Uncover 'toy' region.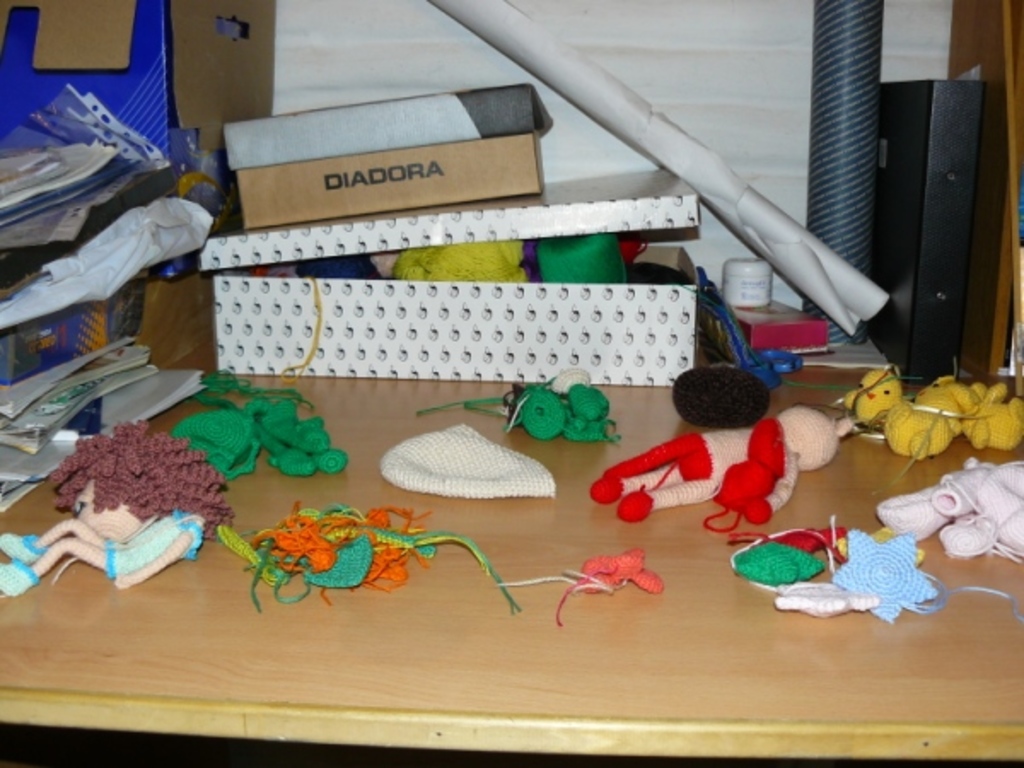
Uncovered: [48,428,227,539].
